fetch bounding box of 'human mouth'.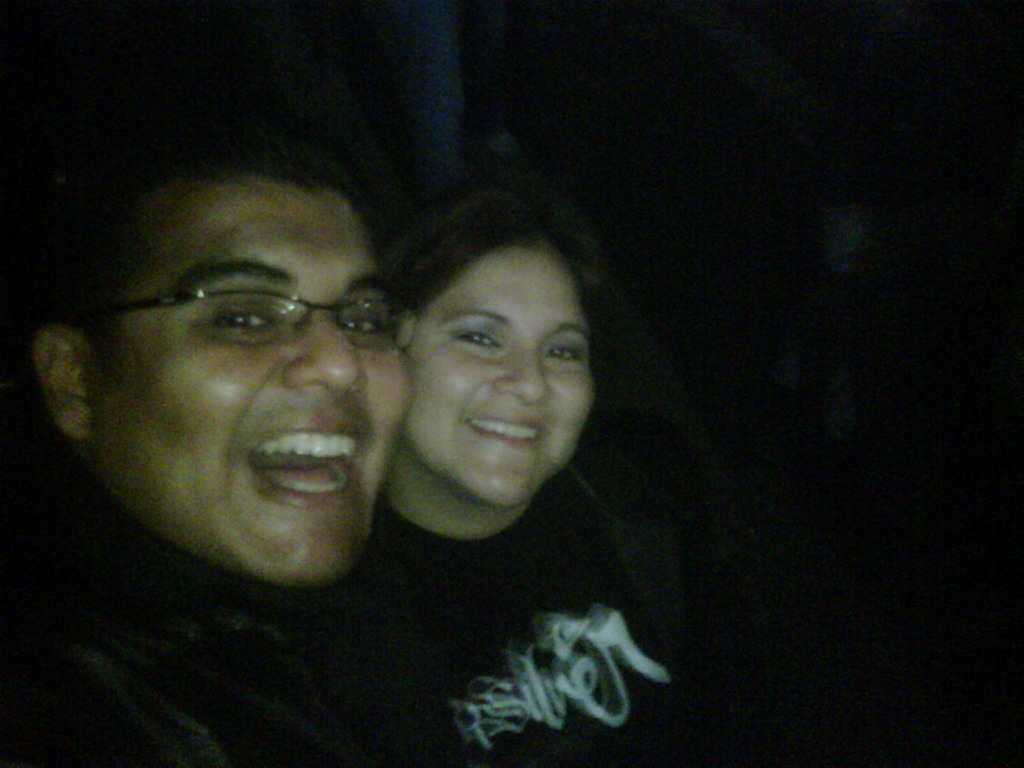
Bbox: [248,417,369,509].
